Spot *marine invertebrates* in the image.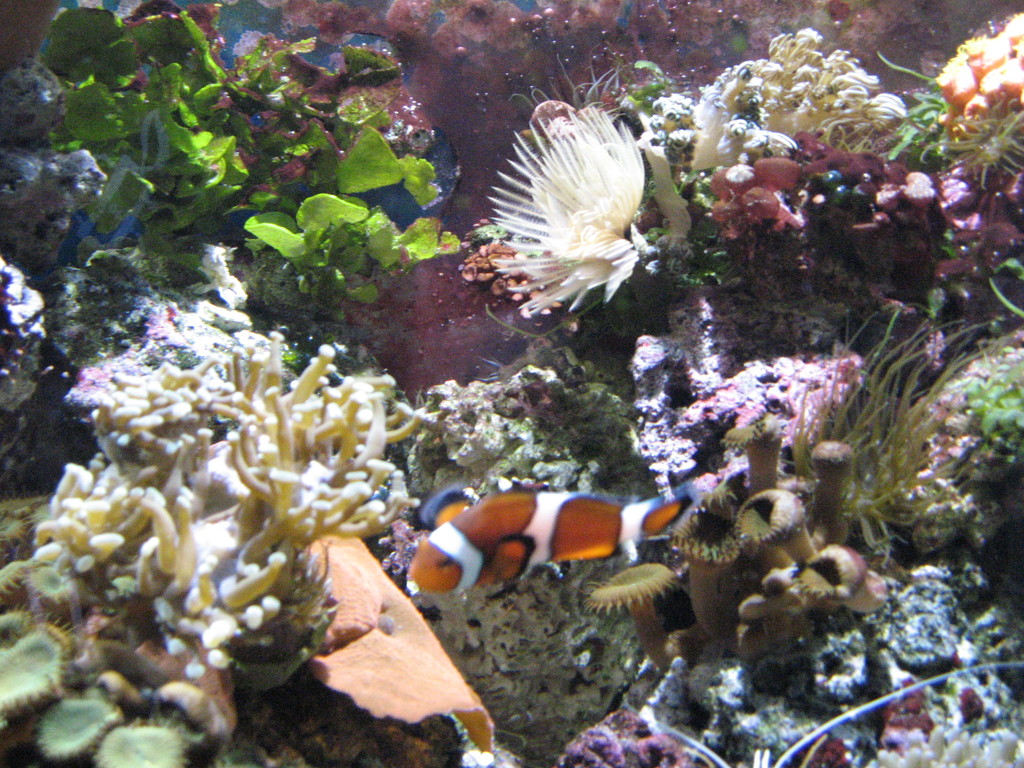
*marine invertebrates* found at [left=853, top=697, right=1023, bottom=767].
